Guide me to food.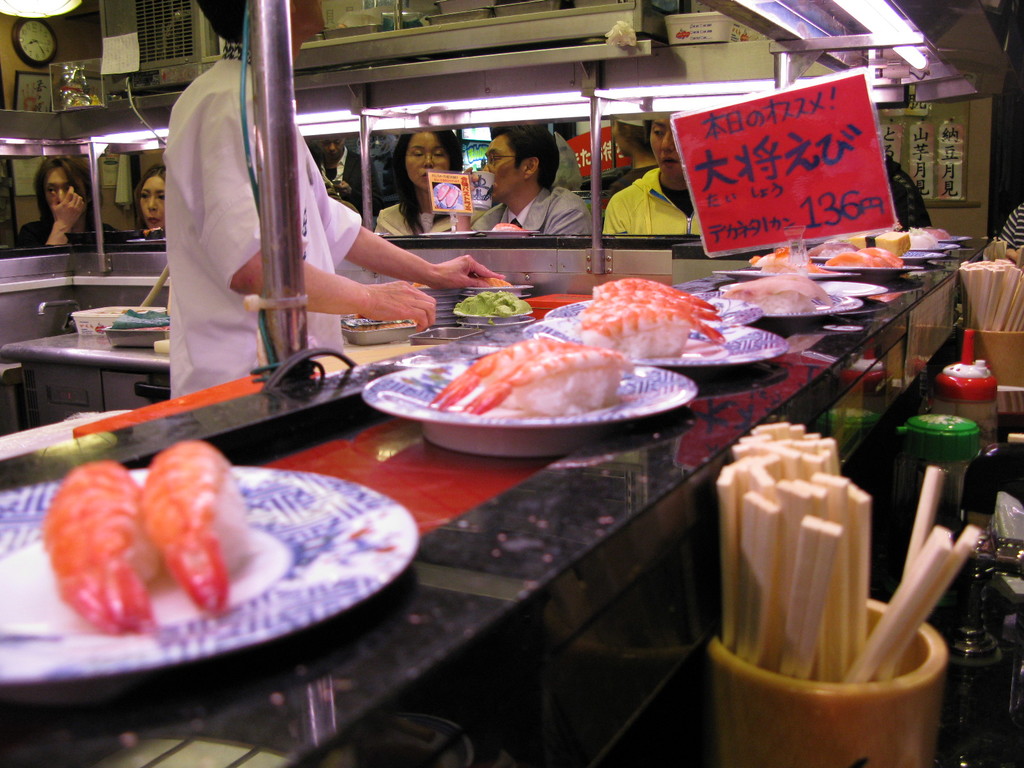
Guidance: rect(721, 267, 831, 309).
